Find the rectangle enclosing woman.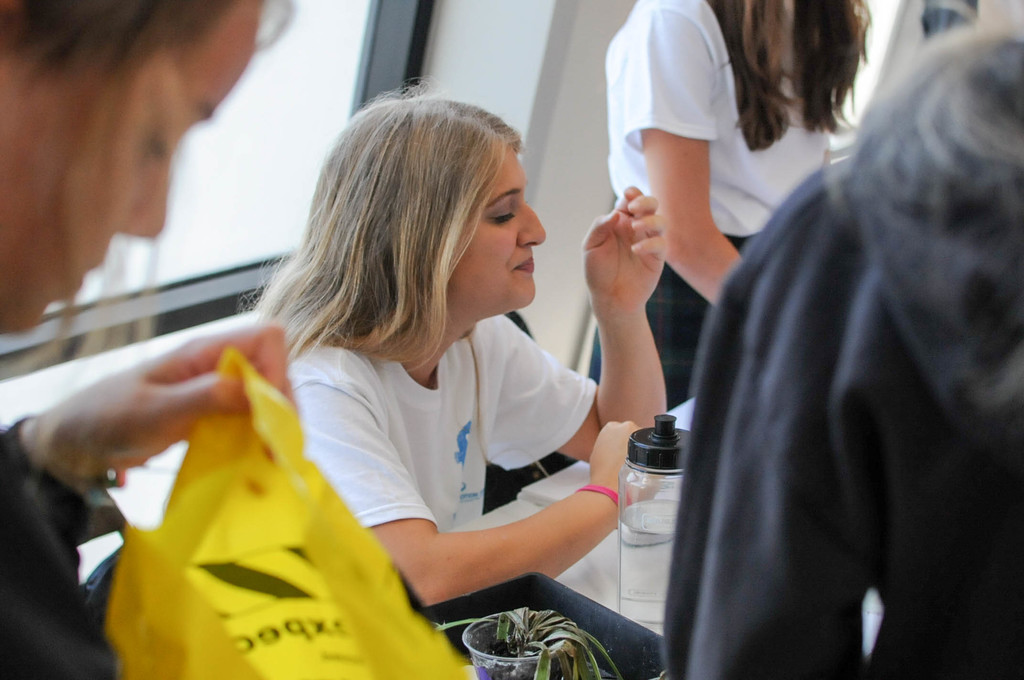
582:0:877:400.
